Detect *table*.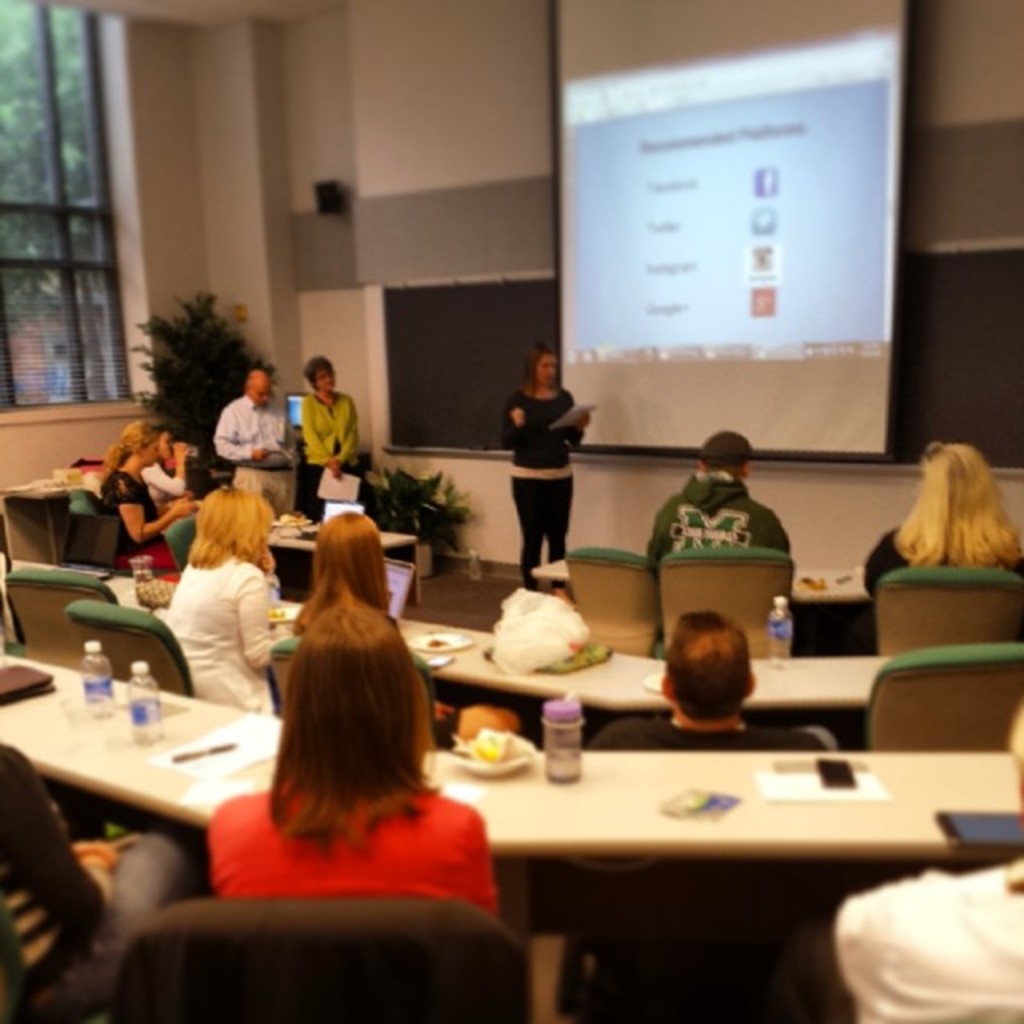
Detected at pyautogui.locateOnScreen(0, 613, 299, 949).
